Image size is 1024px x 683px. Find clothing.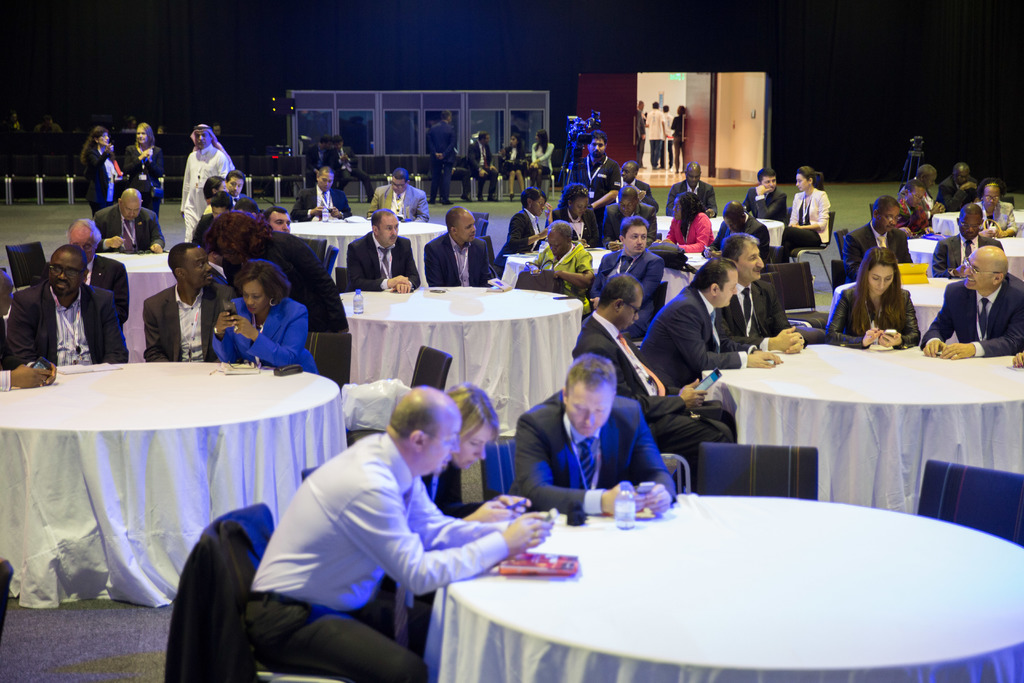
745, 186, 787, 227.
